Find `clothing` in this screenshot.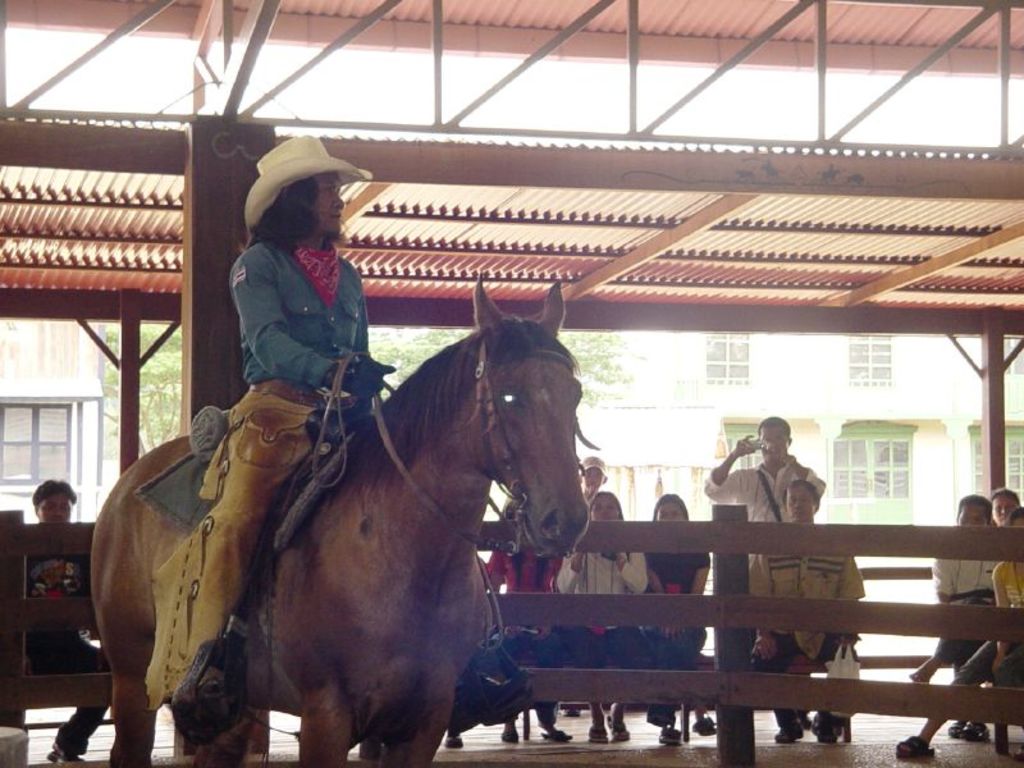
The bounding box for `clothing` is 948/556/1023/686.
